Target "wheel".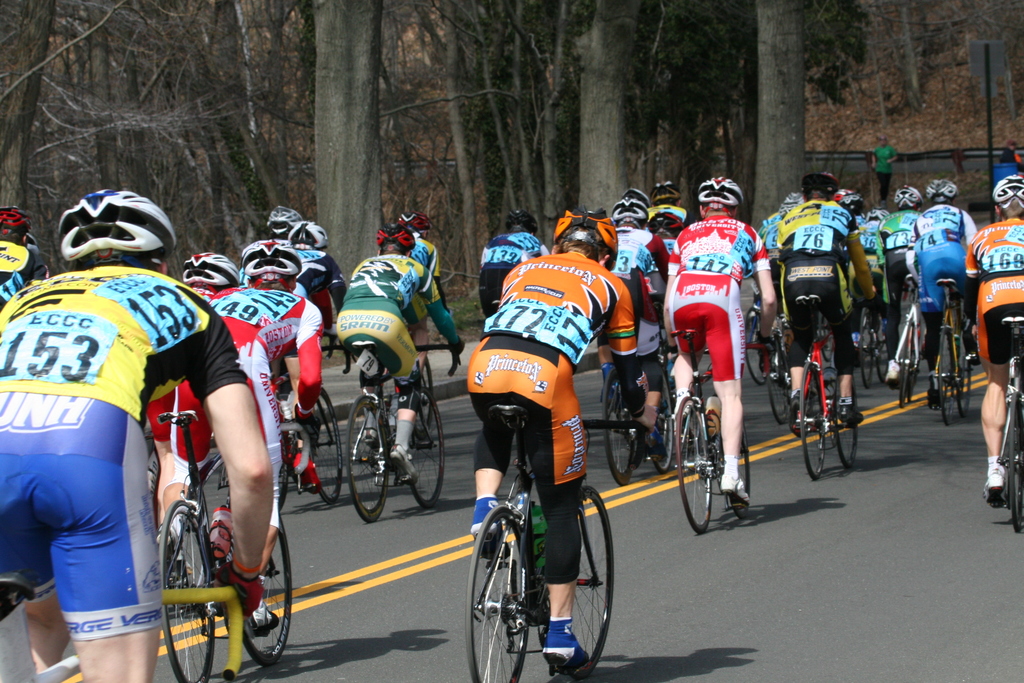
Target region: 675,396,717,530.
